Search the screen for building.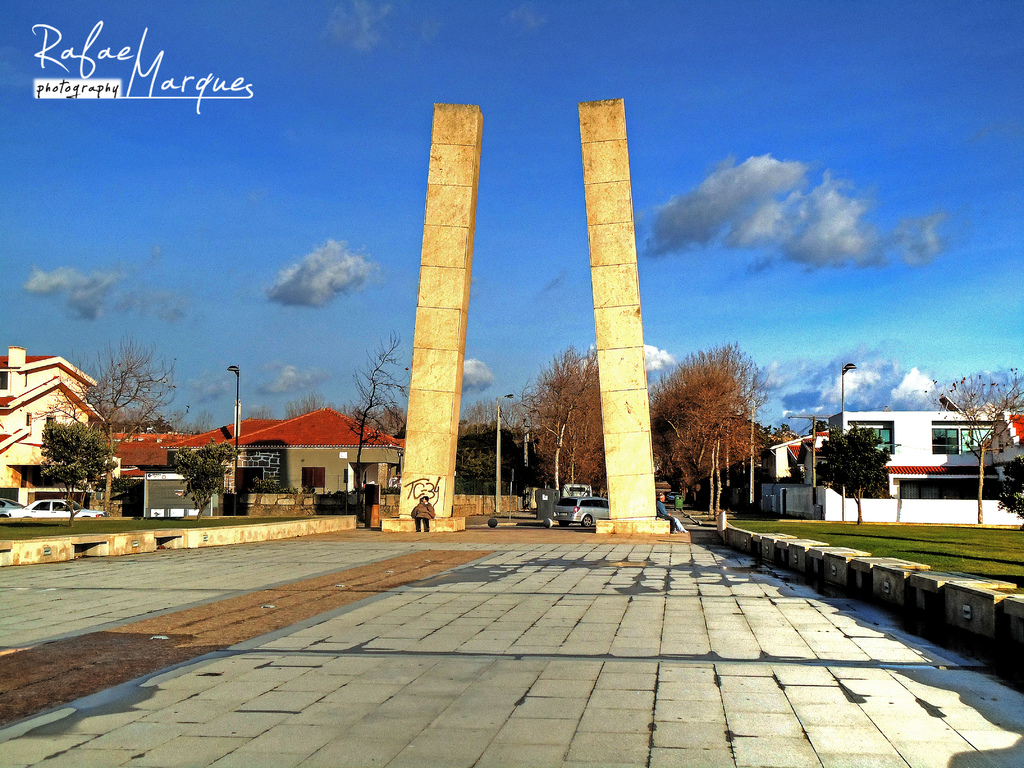
Found at box=[107, 404, 404, 495].
